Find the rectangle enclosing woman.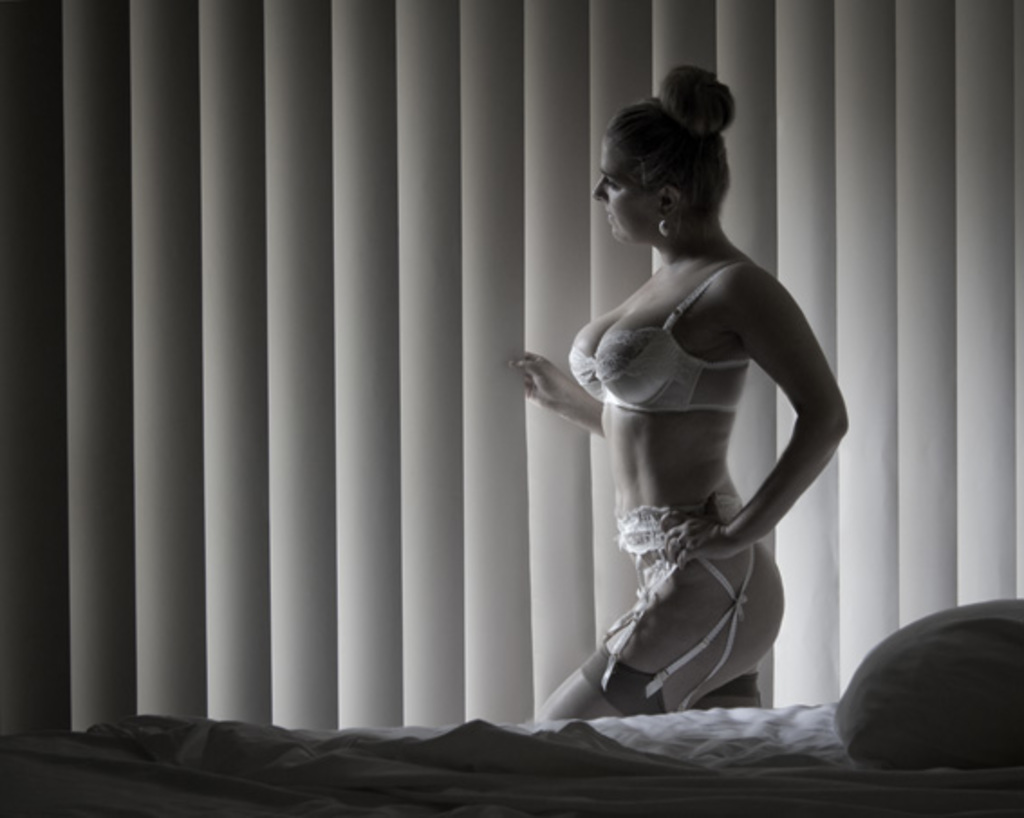
x1=517, y1=126, x2=807, y2=706.
